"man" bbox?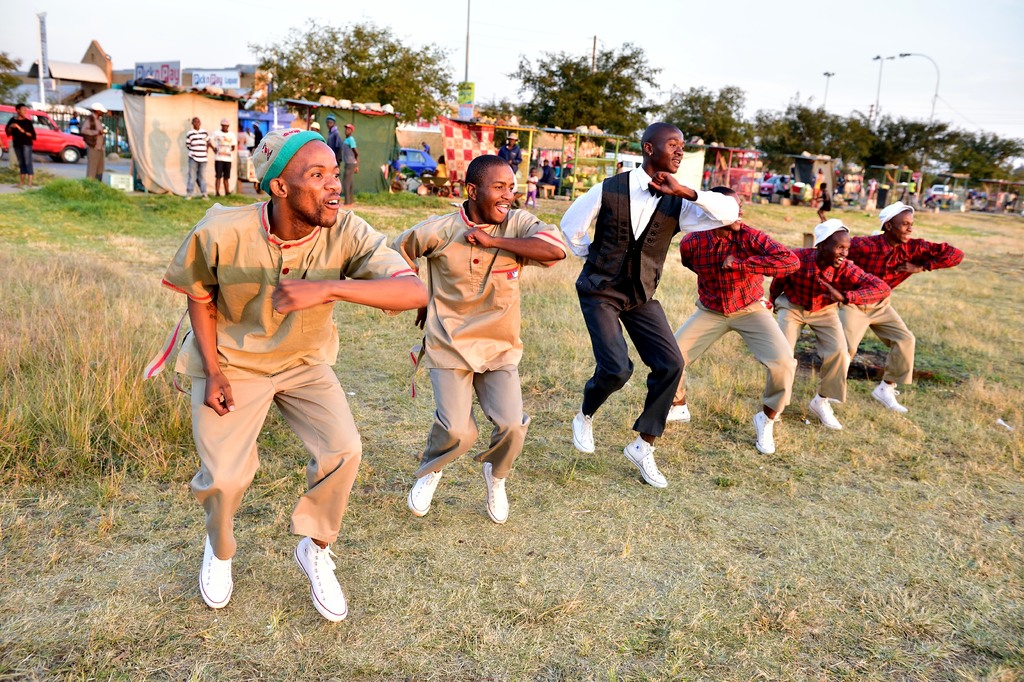
bbox=(666, 184, 802, 456)
